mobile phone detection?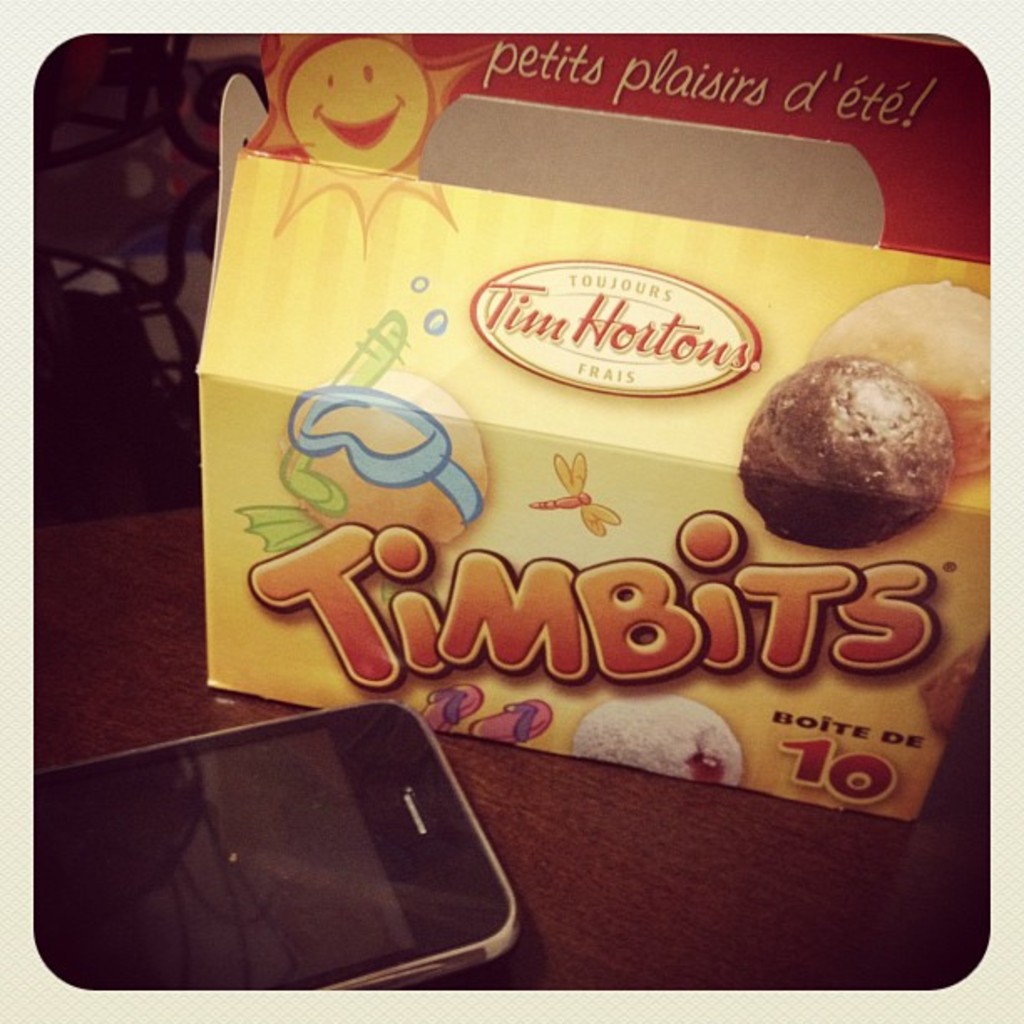
crop(25, 723, 557, 996)
